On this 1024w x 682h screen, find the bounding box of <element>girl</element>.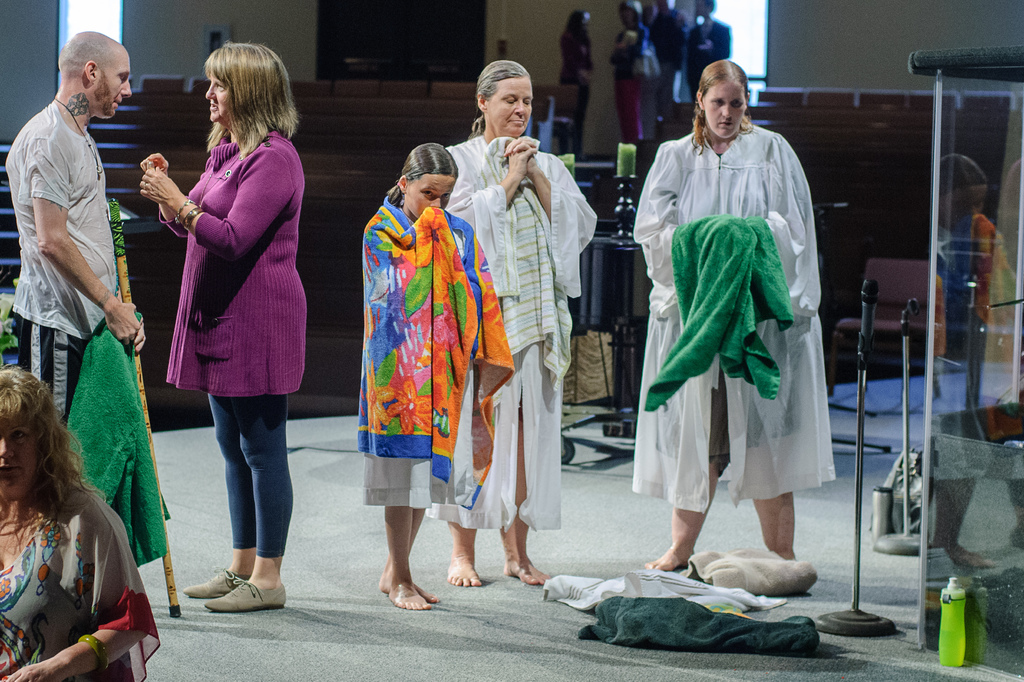
Bounding box: {"x1": 356, "y1": 143, "x2": 517, "y2": 610}.
